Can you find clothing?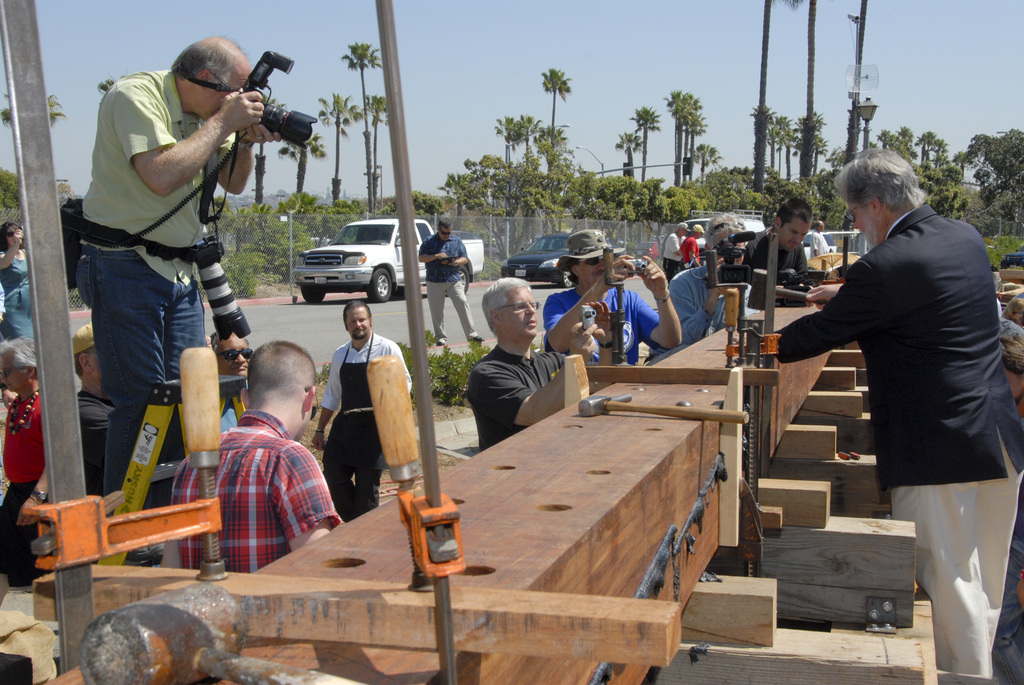
Yes, bounding box: (428, 283, 480, 344).
